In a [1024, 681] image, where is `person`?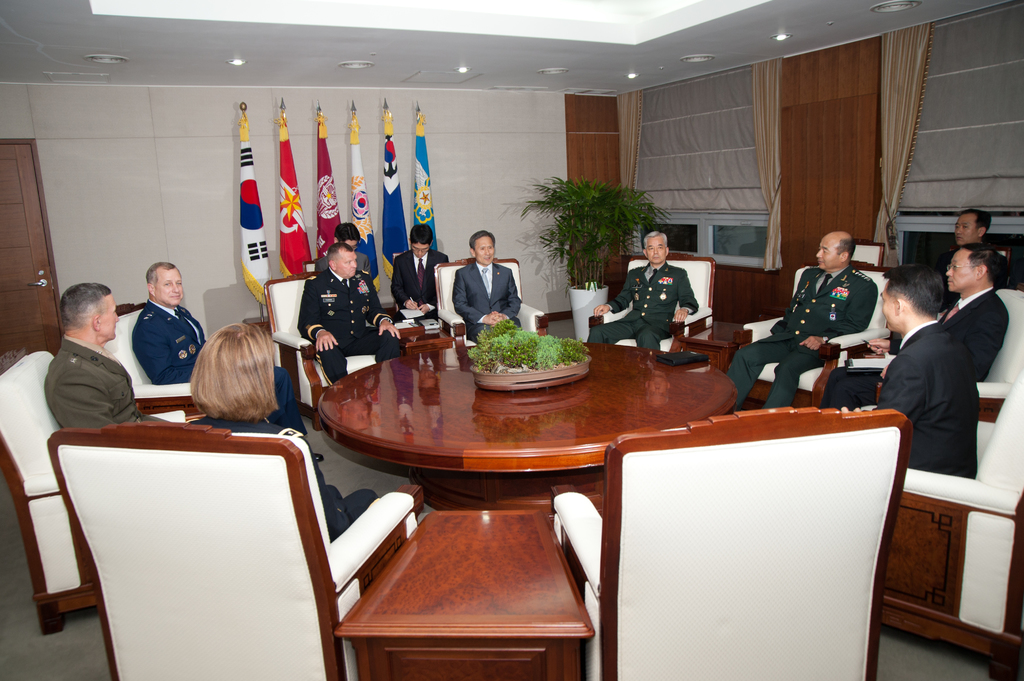
<region>44, 280, 172, 452</region>.
